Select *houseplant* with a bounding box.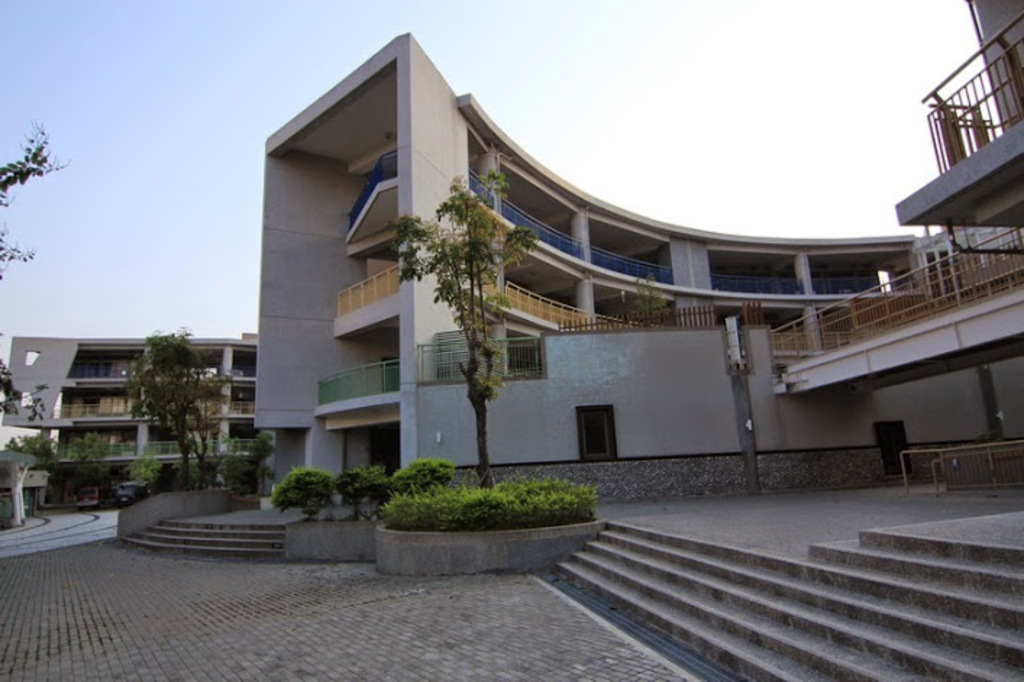
detection(285, 462, 336, 518).
